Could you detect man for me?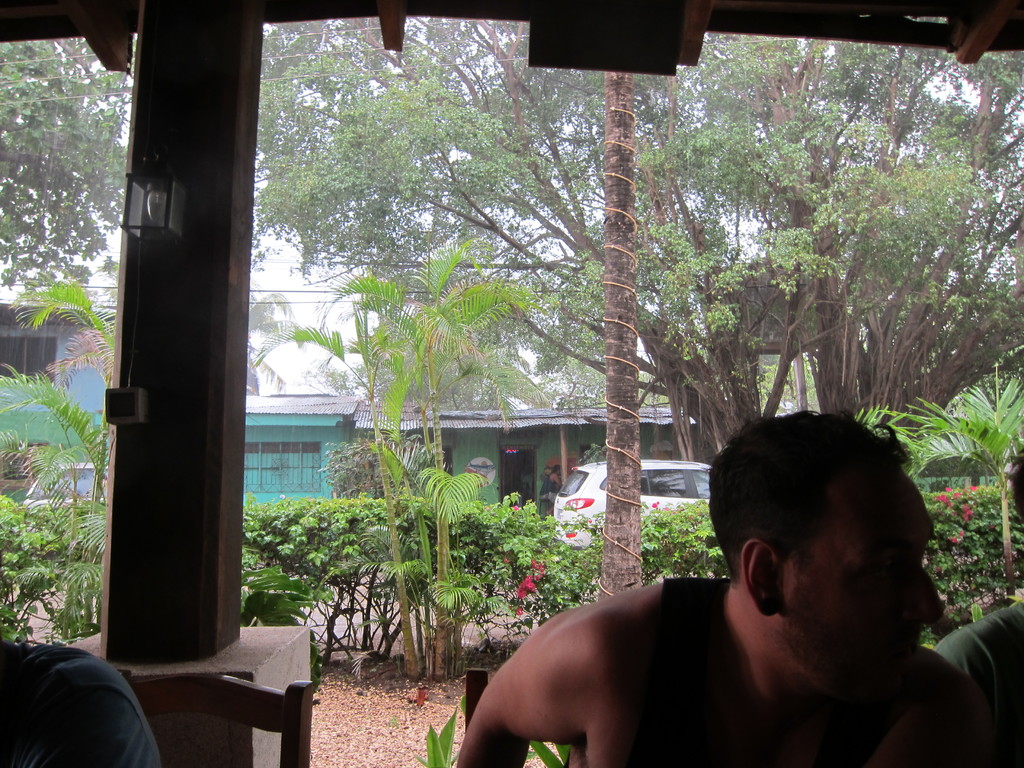
Detection result: rect(426, 404, 1018, 767).
